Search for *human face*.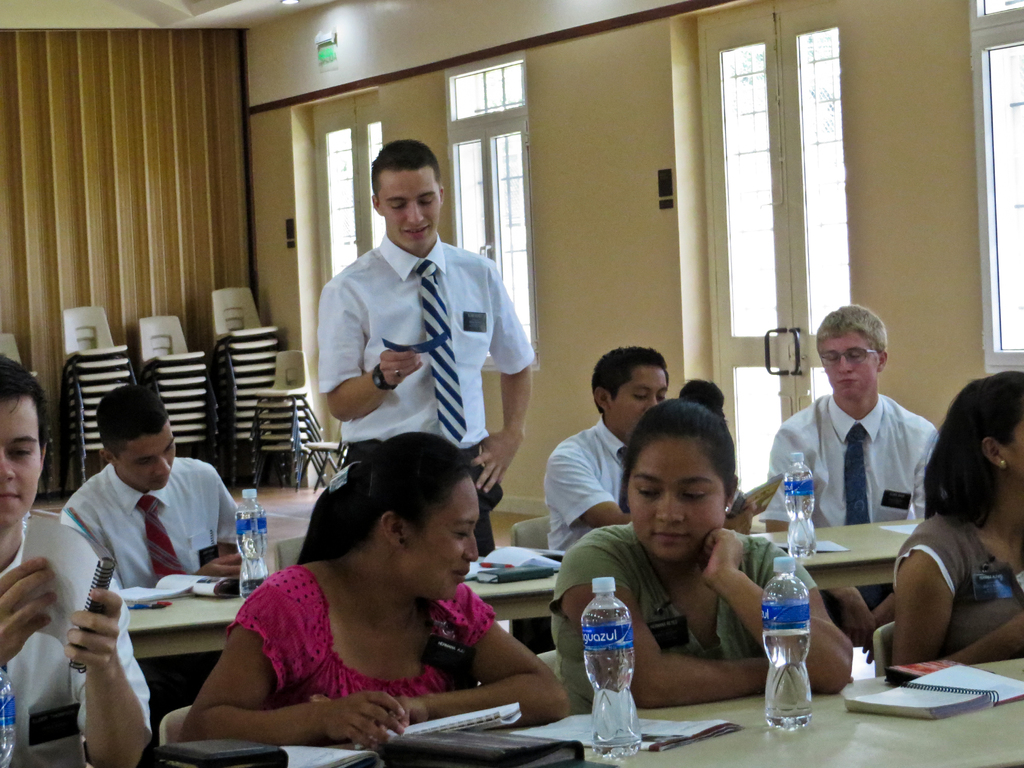
Found at l=816, t=332, r=878, b=399.
